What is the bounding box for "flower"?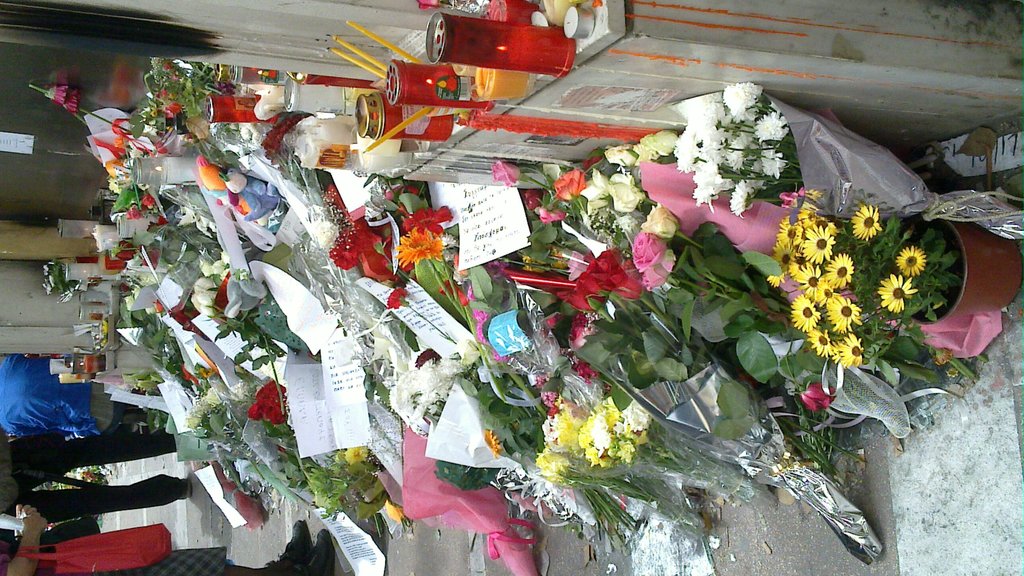
(124, 202, 141, 219).
